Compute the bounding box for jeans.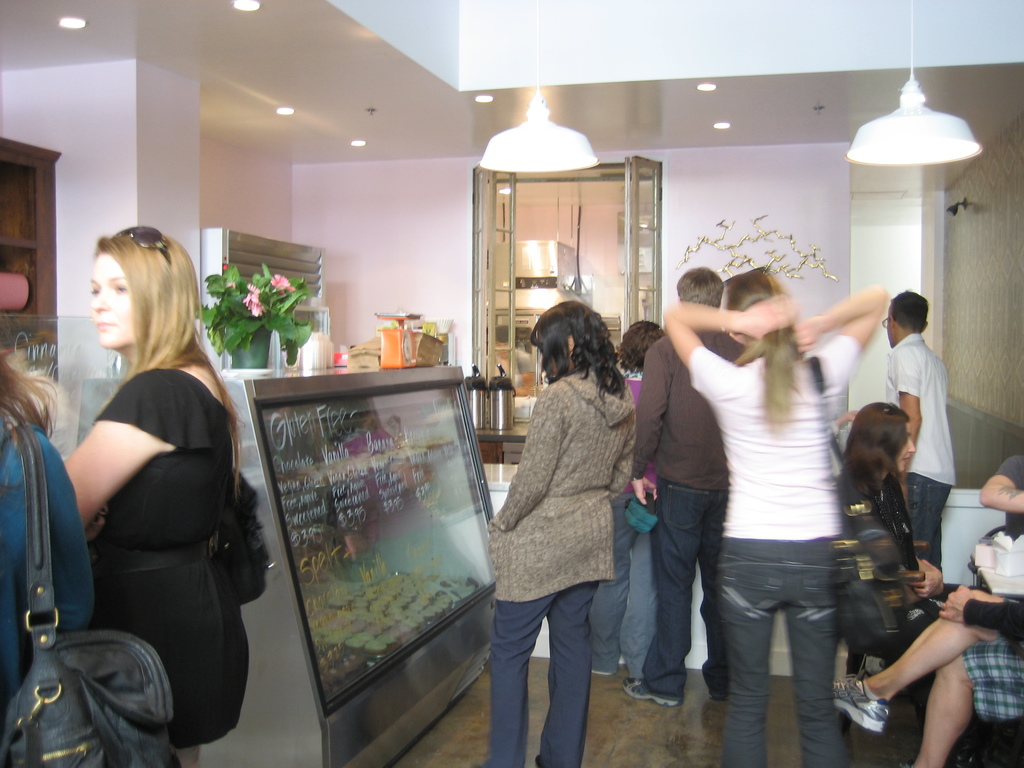
x1=726 y1=525 x2=868 y2=767.
